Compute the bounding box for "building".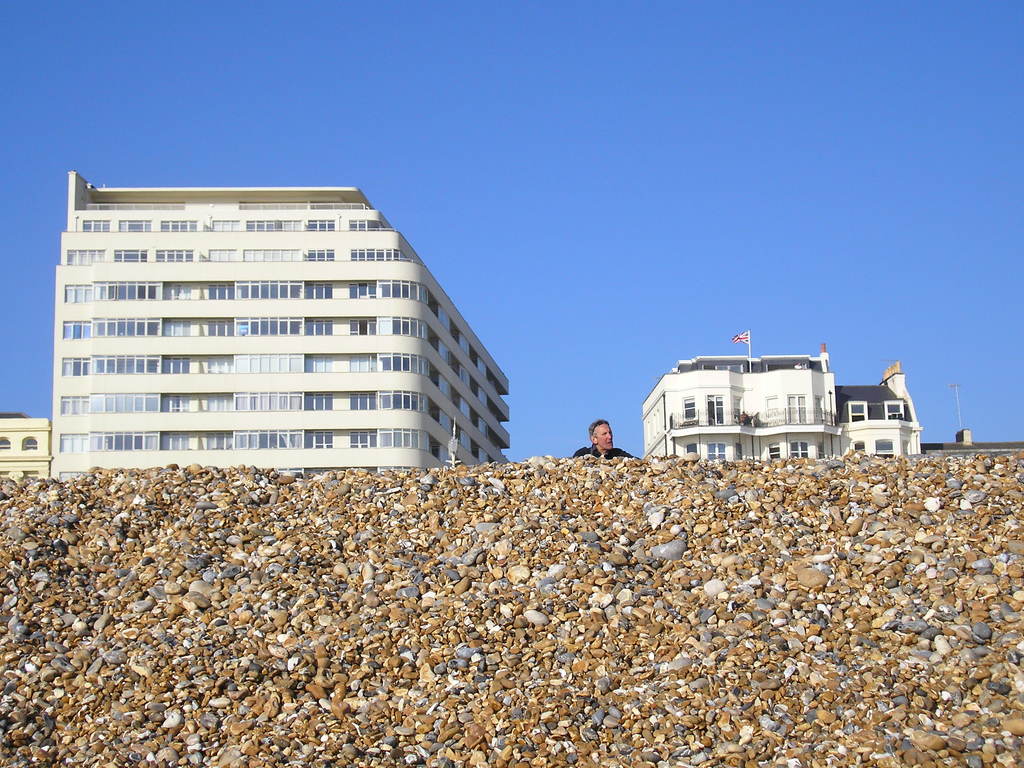
52/166/511/479.
